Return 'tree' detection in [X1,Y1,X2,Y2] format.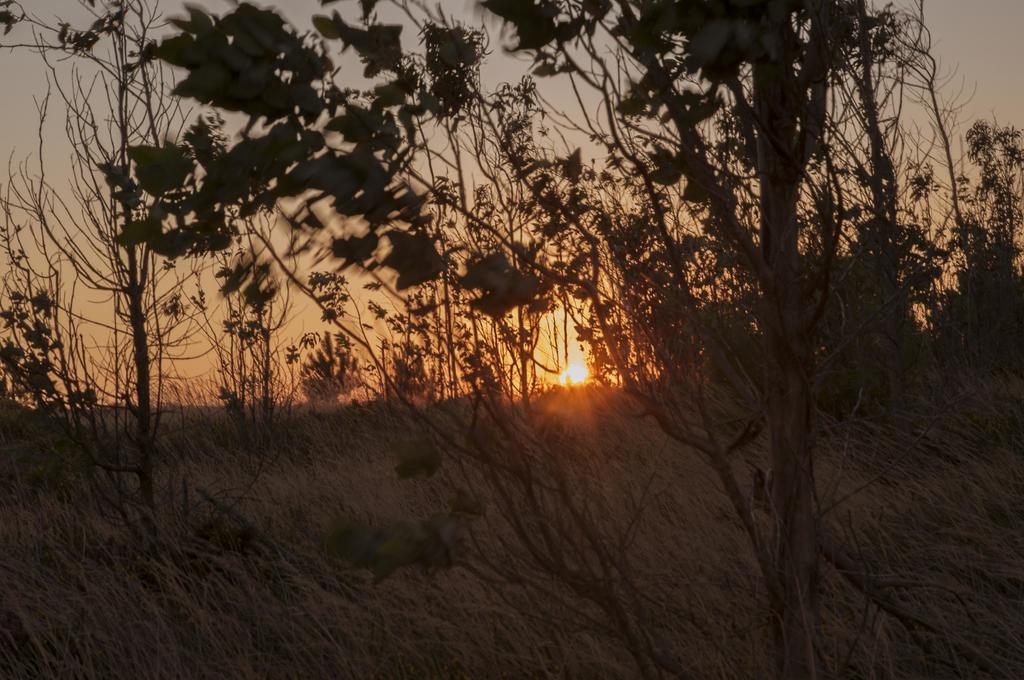
[918,208,1023,469].
